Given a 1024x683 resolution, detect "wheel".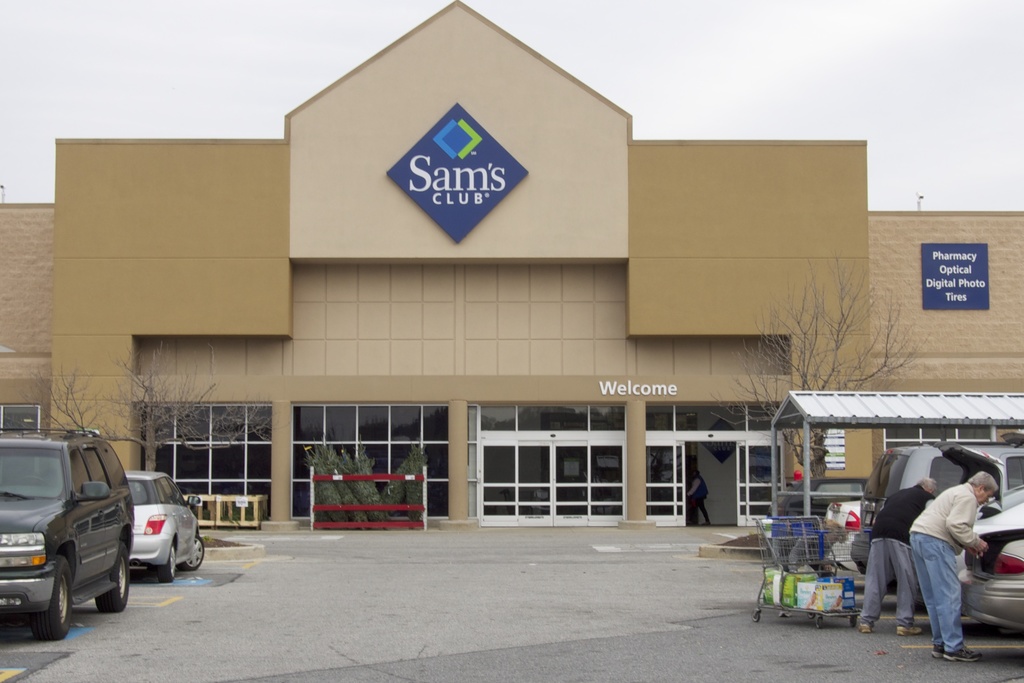
[left=97, top=532, right=131, bottom=609].
